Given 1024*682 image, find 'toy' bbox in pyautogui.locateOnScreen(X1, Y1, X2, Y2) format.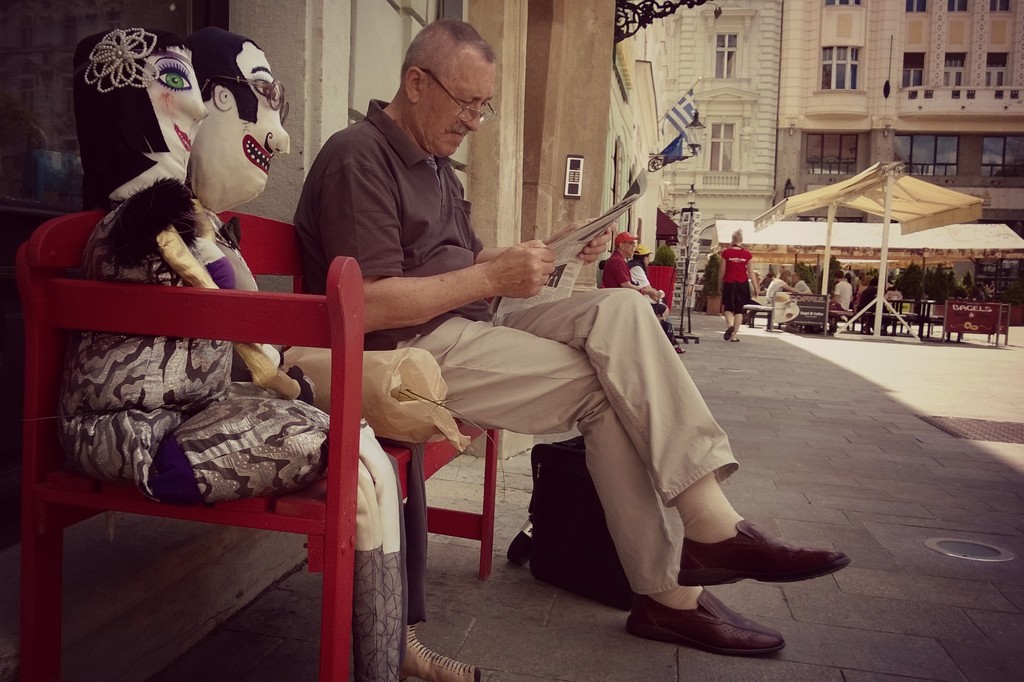
pyautogui.locateOnScreen(65, 34, 435, 681).
